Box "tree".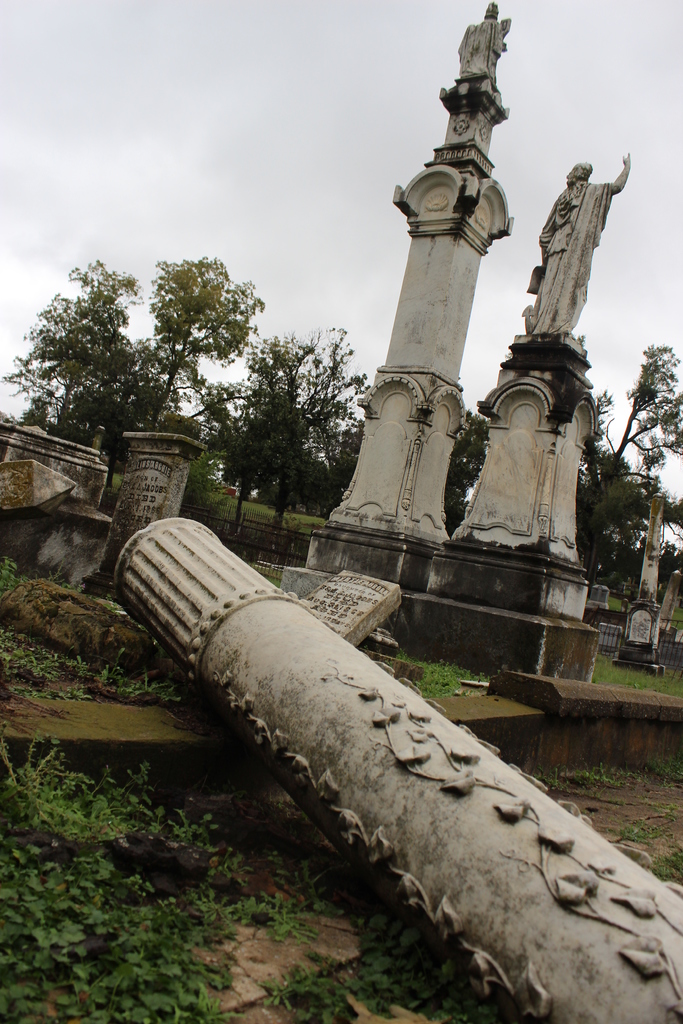
left=0, top=259, right=145, bottom=435.
